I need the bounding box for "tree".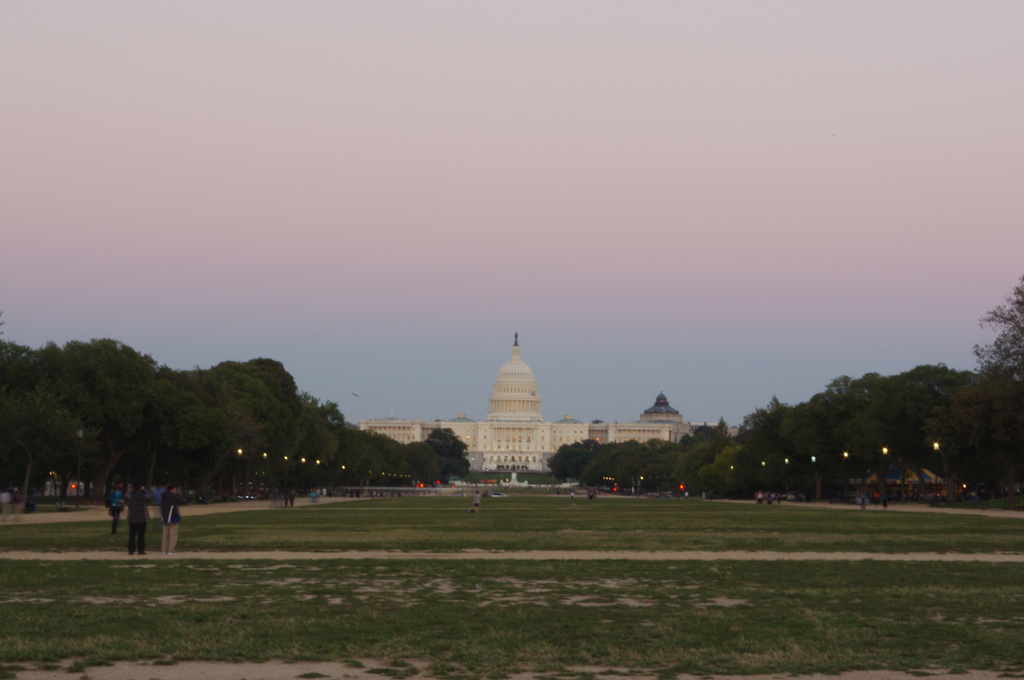
Here it is: x1=0, y1=337, x2=472, y2=518.
